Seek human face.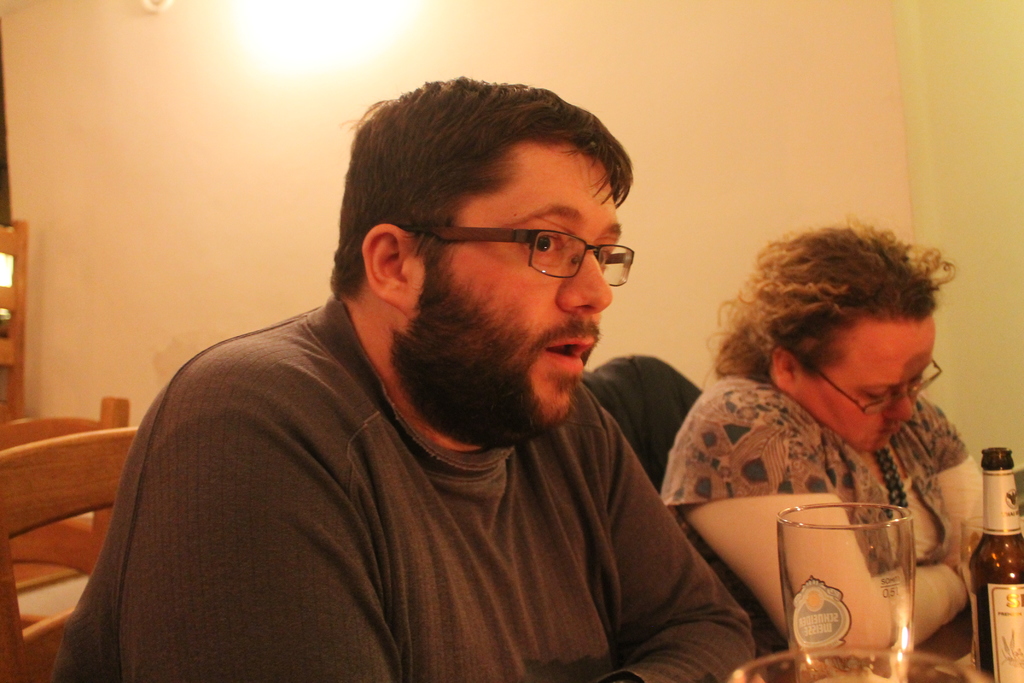
<region>412, 138, 624, 445</region>.
